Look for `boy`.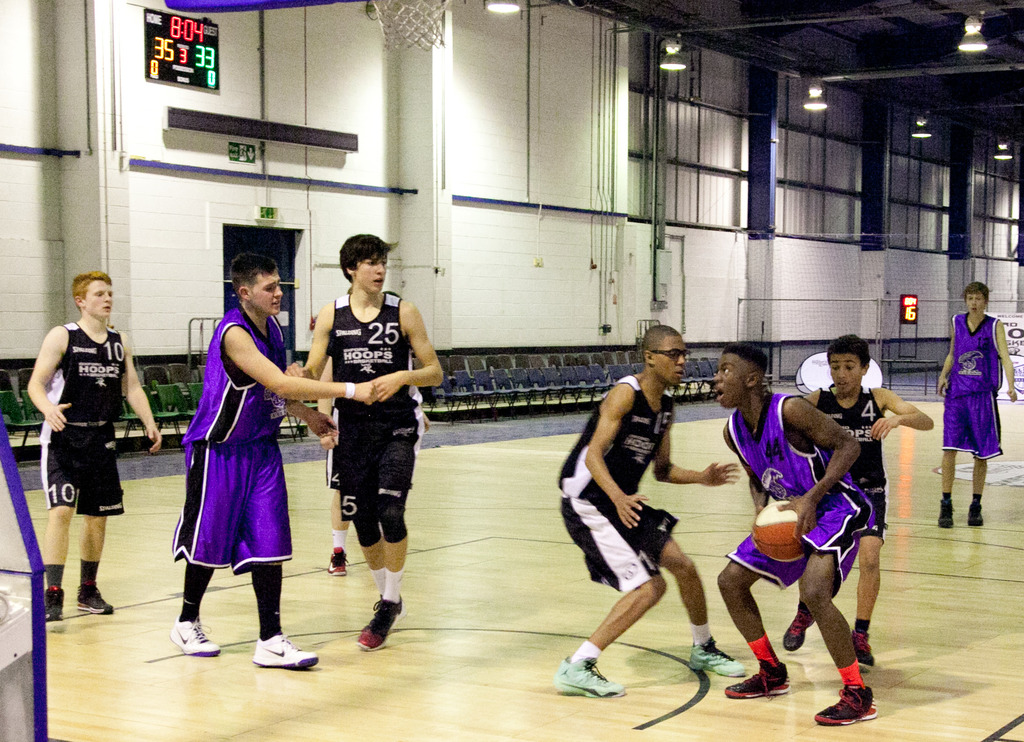
Found: pyautogui.locateOnScreen(26, 273, 164, 620).
